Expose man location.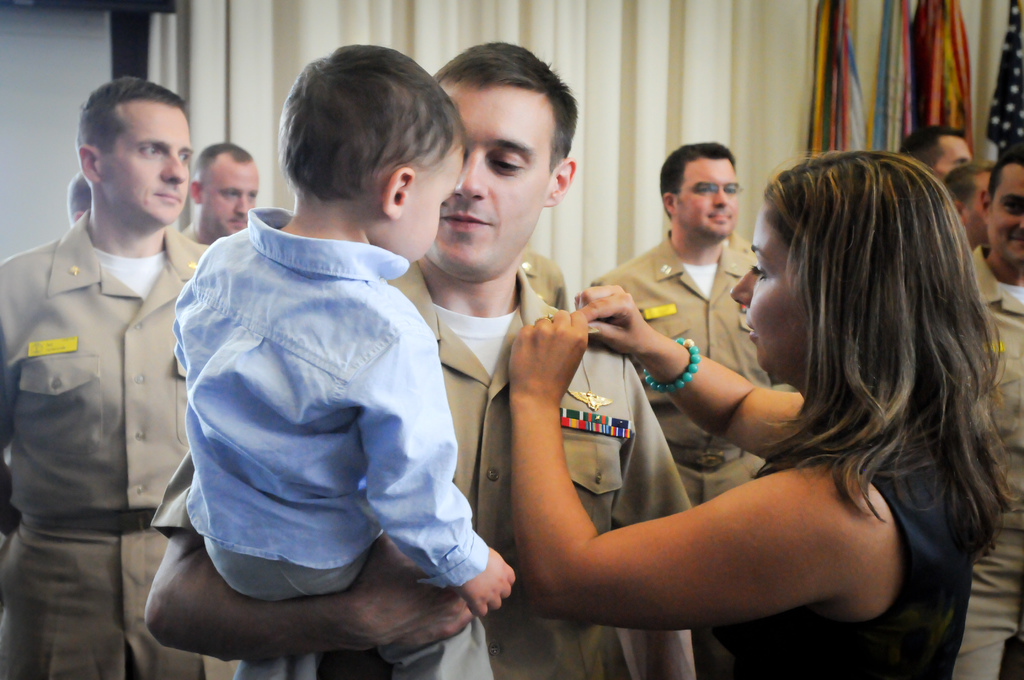
Exposed at bbox(871, 122, 982, 195).
